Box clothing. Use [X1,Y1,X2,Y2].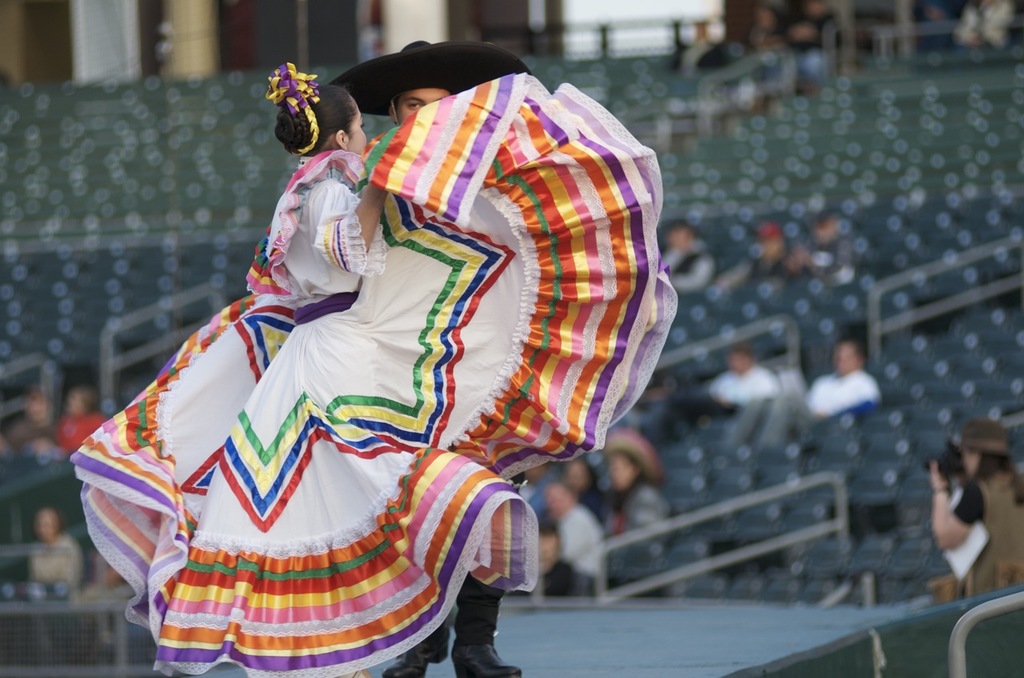
[638,473,666,562].
